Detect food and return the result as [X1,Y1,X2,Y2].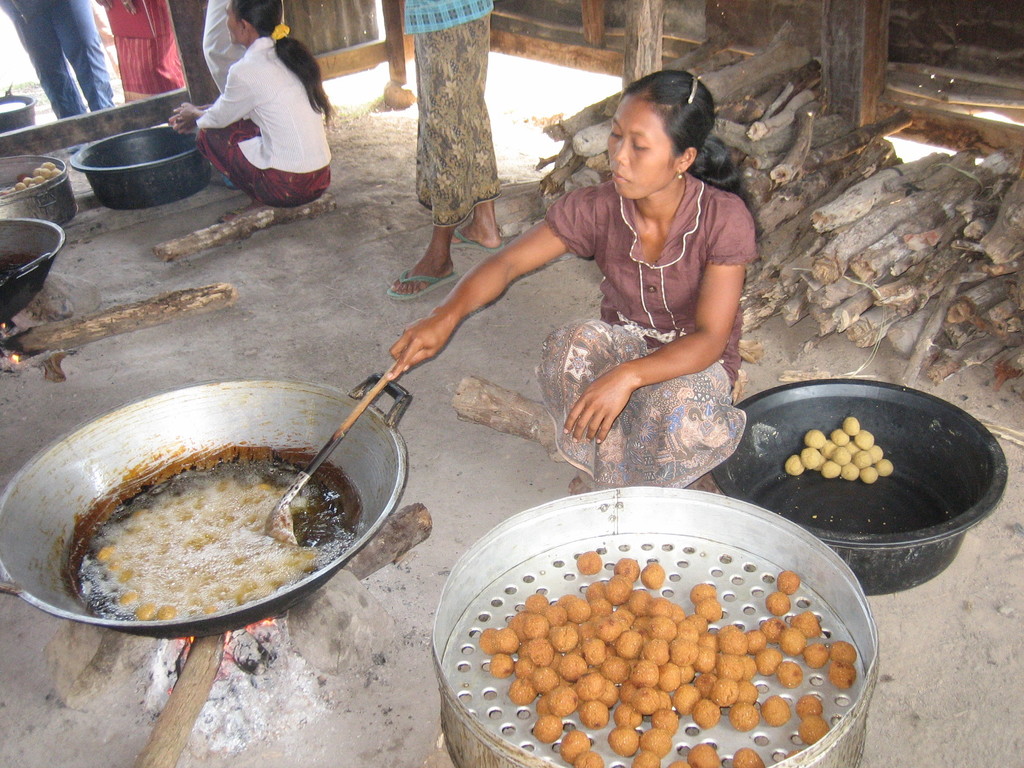
[479,523,849,767].
